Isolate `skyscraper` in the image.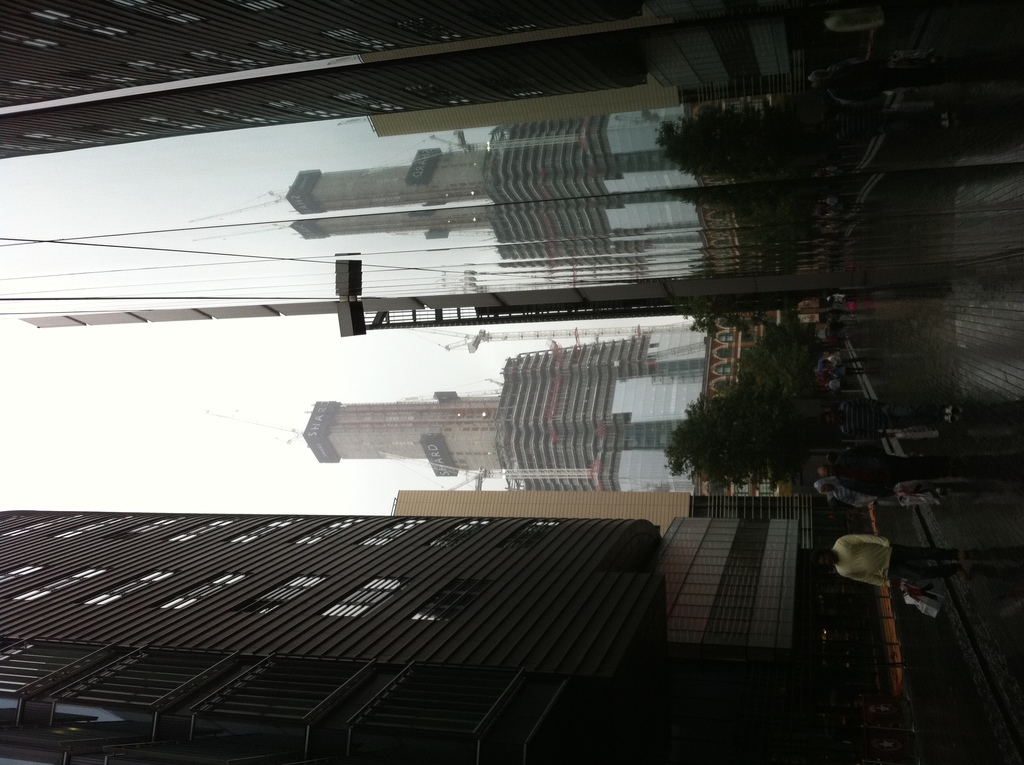
Isolated region: 0 0 1023 336.
